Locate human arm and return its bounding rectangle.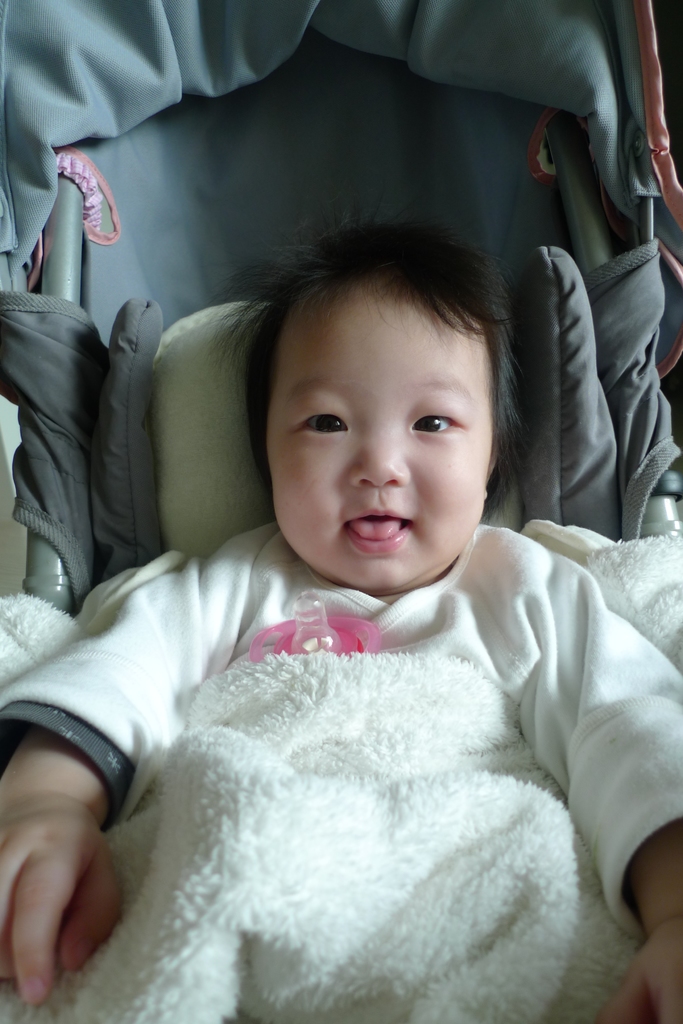
region(456, 520, 682, 1022).
